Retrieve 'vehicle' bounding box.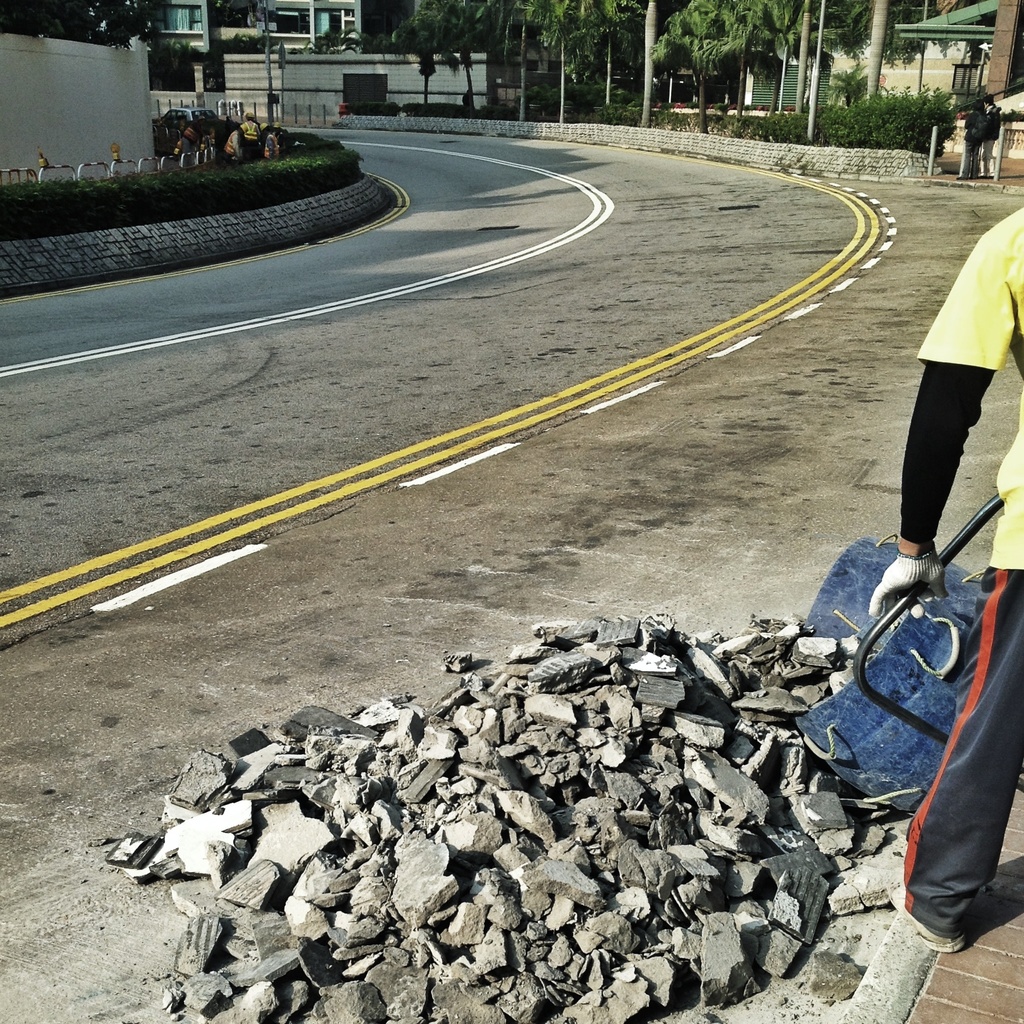
Bounding box: x1=166, y1=106, x2=218, y2=125.
